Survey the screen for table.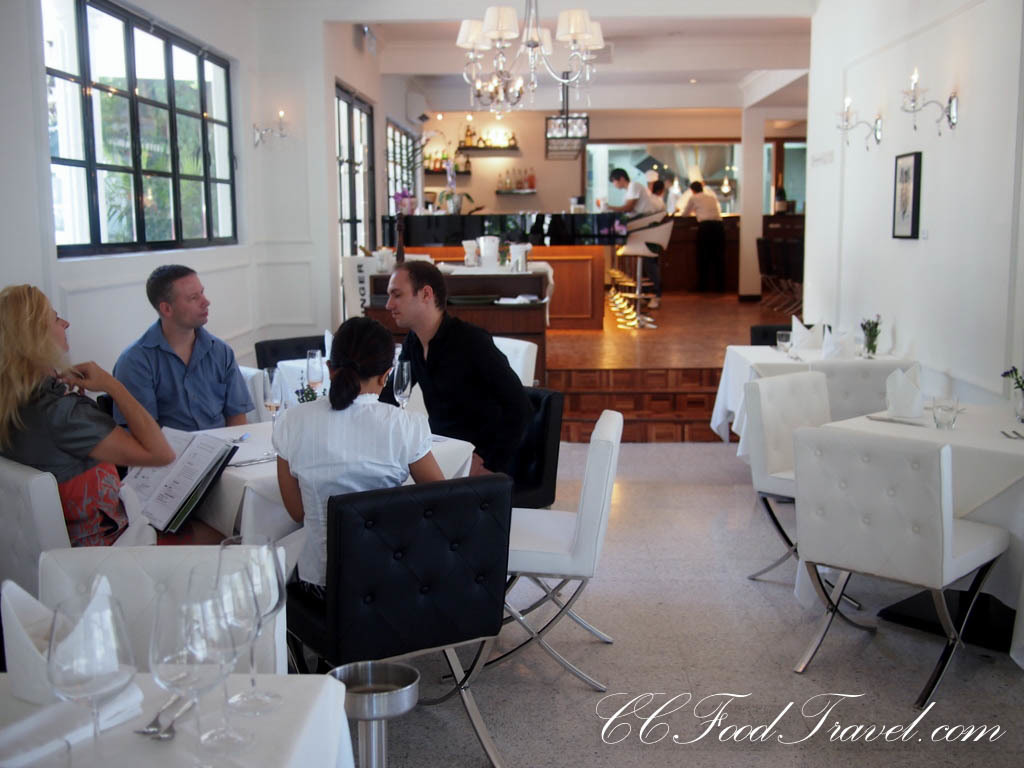
Survey found: [118, 373, 538, 583].
